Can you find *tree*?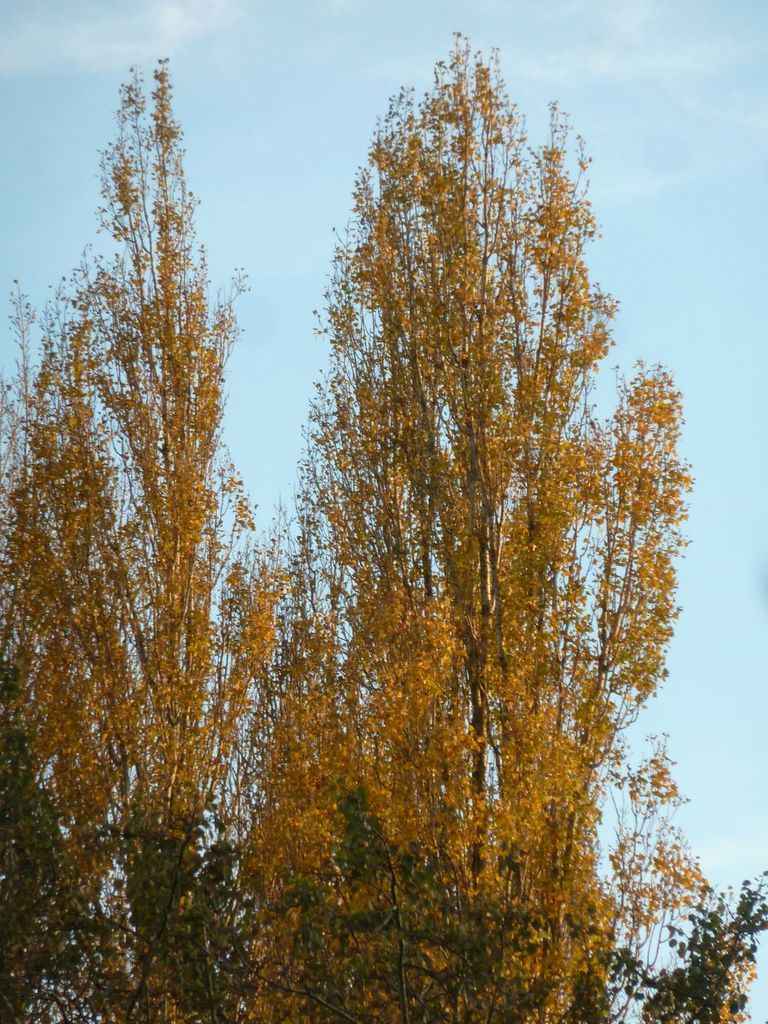
Yes, bounding box: (x1=15, y1=49, x2=272, y2=928).
